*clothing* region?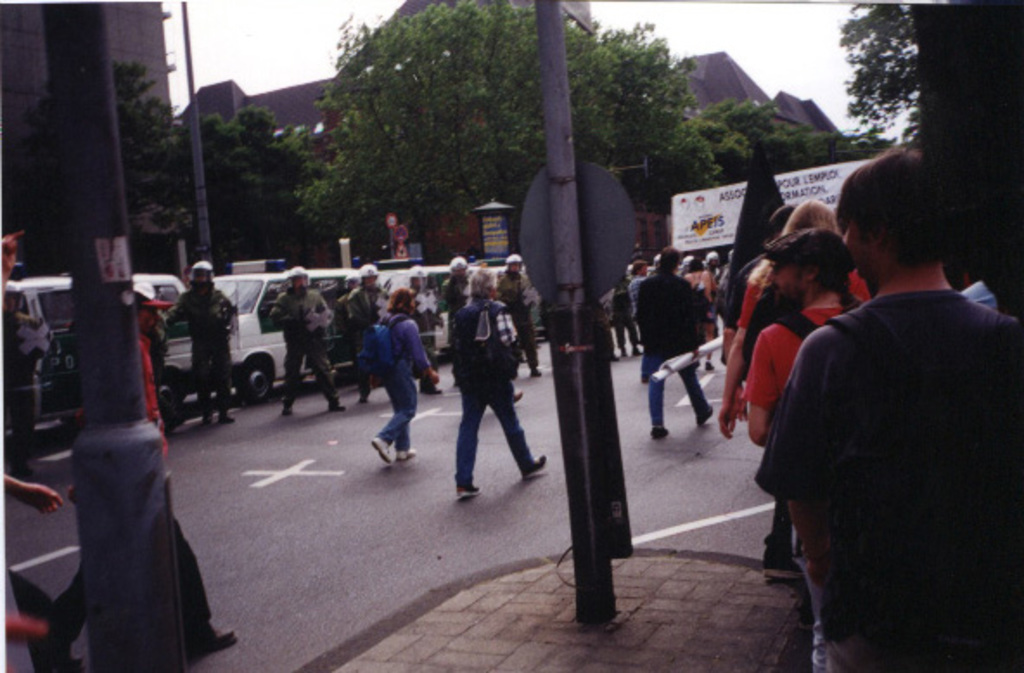
region(168, 287, 235, 412)
